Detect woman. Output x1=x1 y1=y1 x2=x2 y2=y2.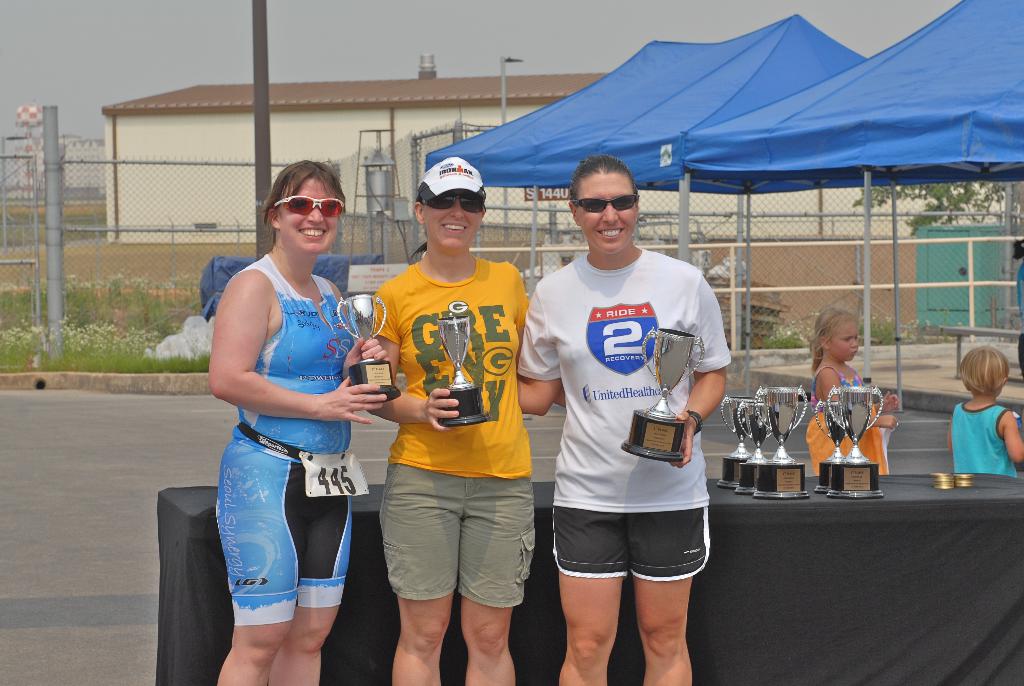
x1=372 y1=156 x2=566 y2=685.
